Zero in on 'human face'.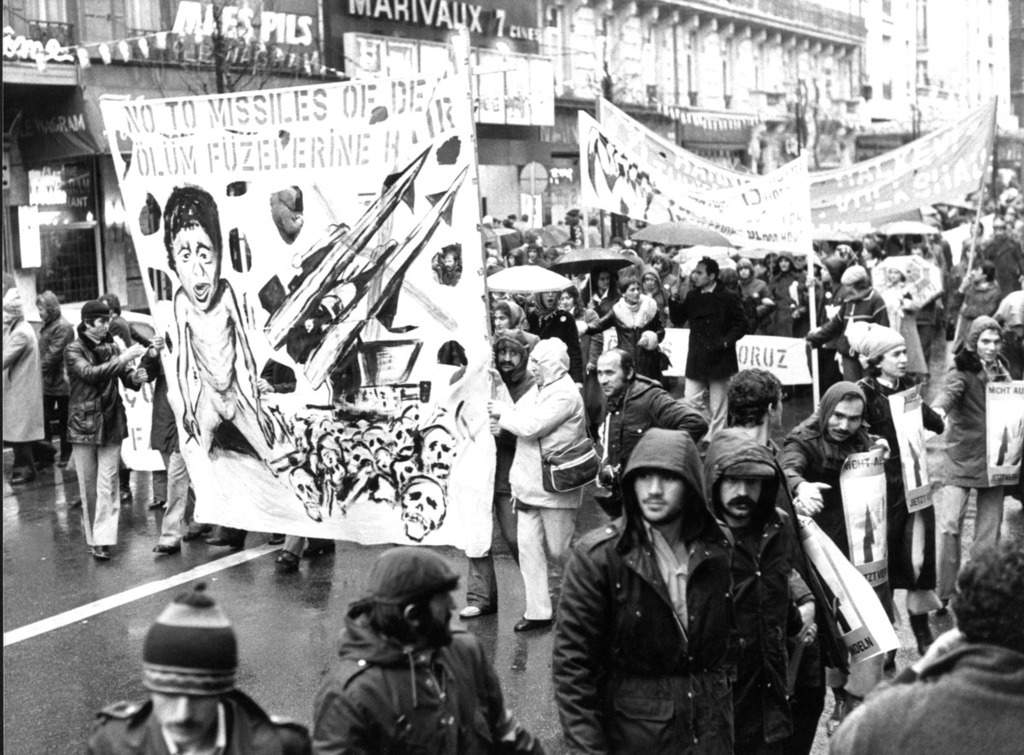
Zeroed in: rect(975, 328, 1002, 357).
